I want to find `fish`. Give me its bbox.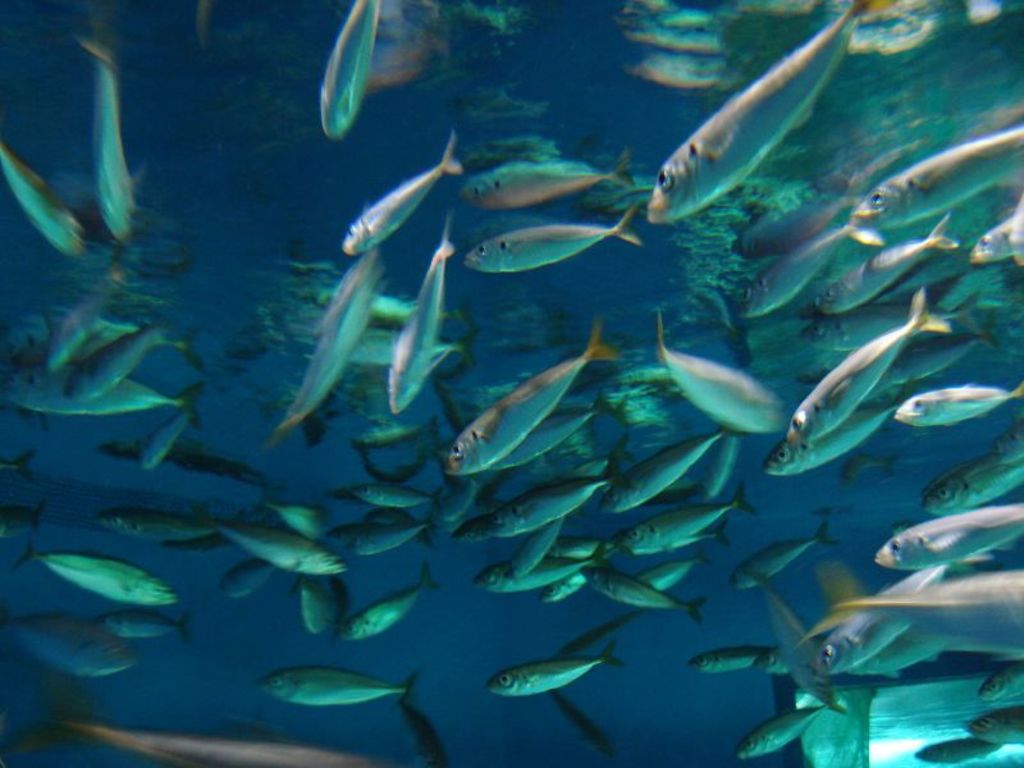
left=275, top=248, right=388, bottom=426.
